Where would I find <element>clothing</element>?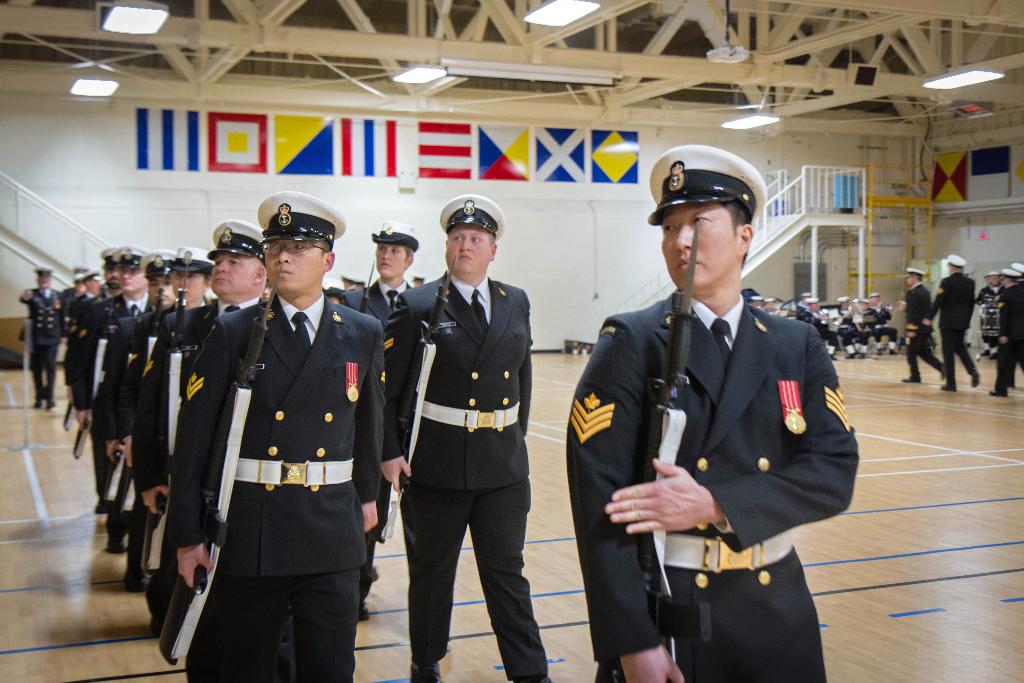
At box=[568, 289, 863, 682].
